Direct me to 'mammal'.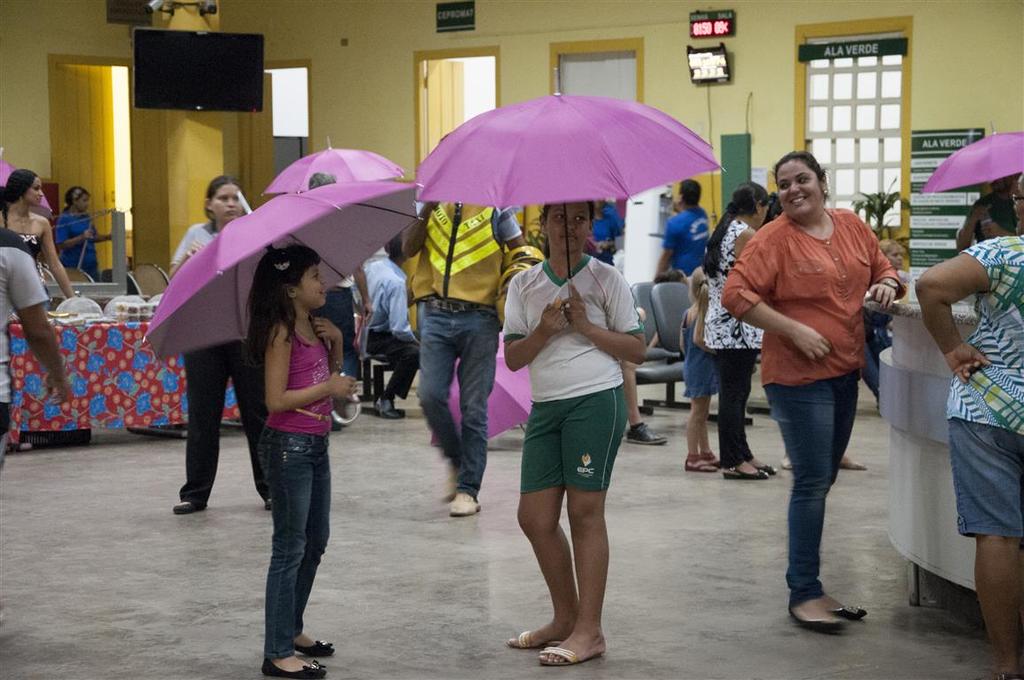
Direction: rect(0, 245, 70, 471).
